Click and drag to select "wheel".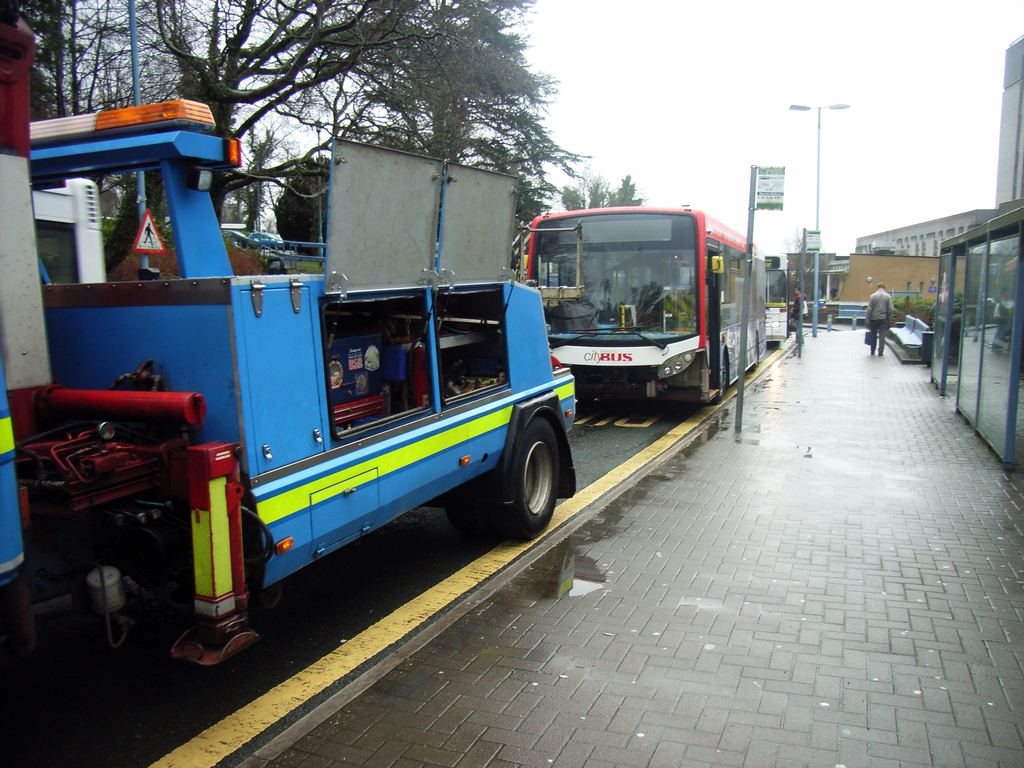
Selection: x1=711 y1=356 x2=727 y2=403.
